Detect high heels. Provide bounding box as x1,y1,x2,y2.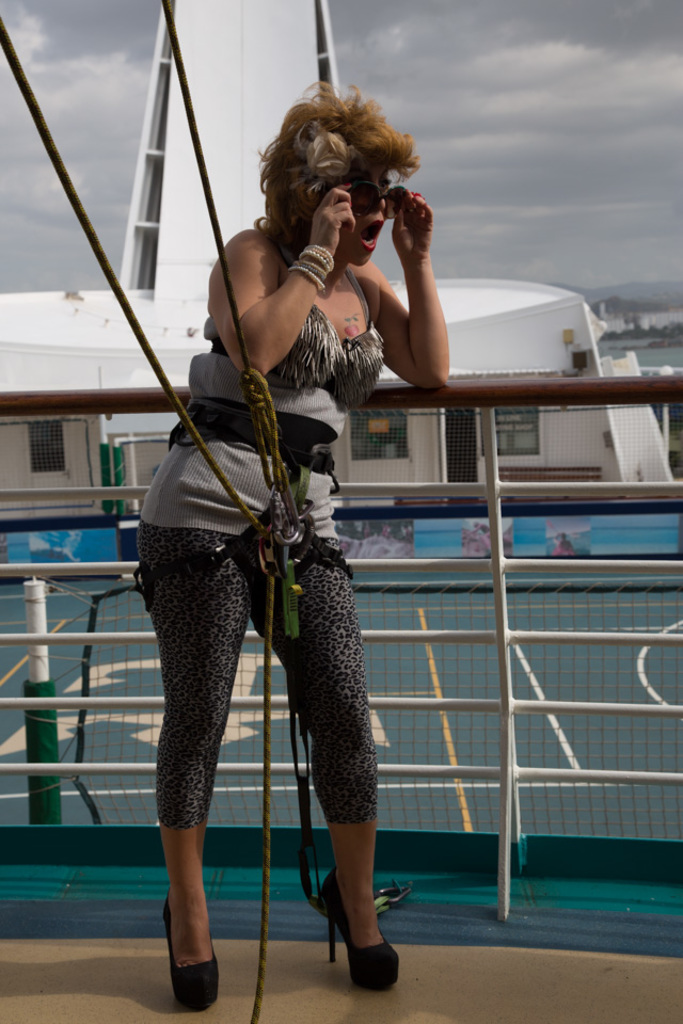
161,894,223,1017.
